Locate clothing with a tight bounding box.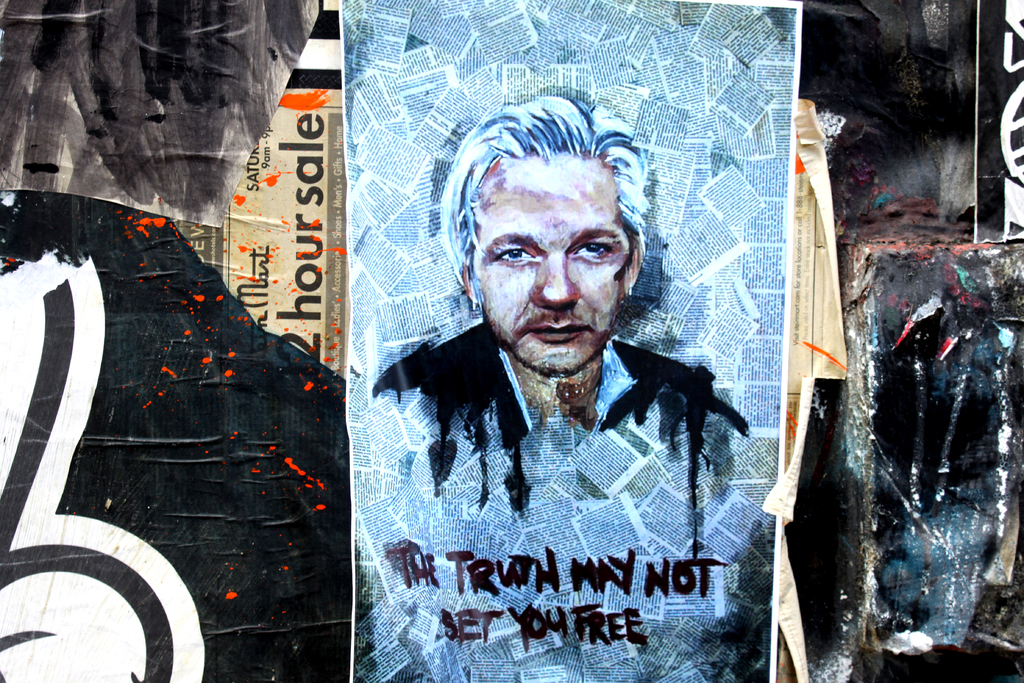
(362, 295, 770, 660).
